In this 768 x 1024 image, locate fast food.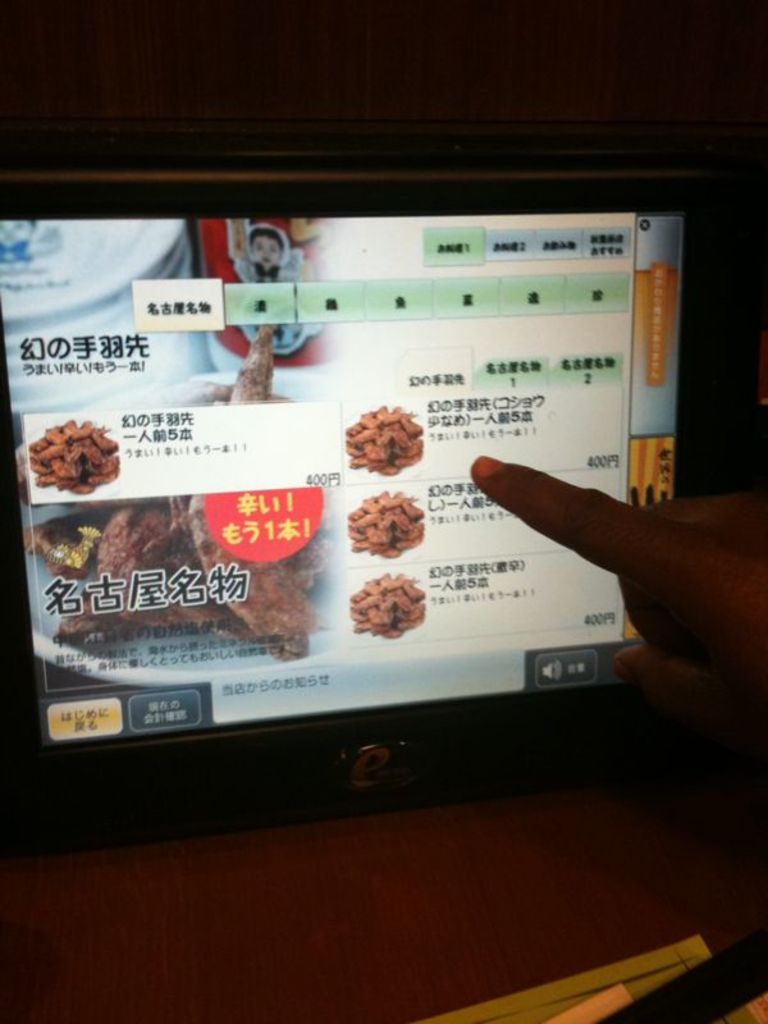
Bounding box: locate(24, 412, 116, 495).
